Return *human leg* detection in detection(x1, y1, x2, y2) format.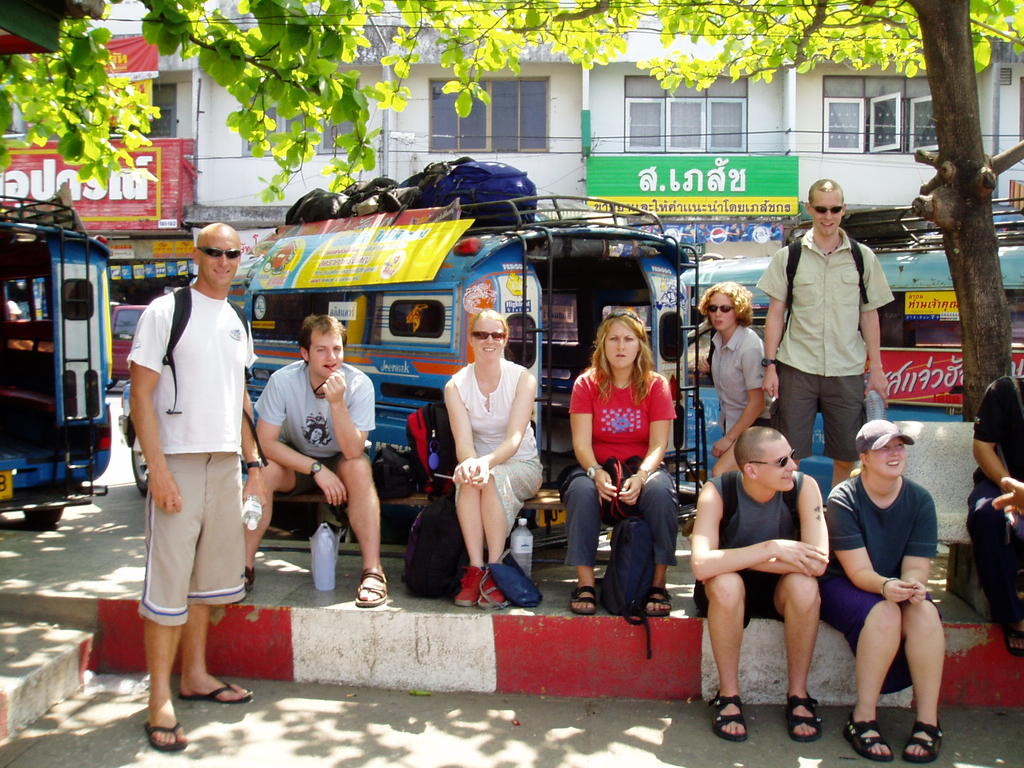
detection(851, 604, 908, 756).
